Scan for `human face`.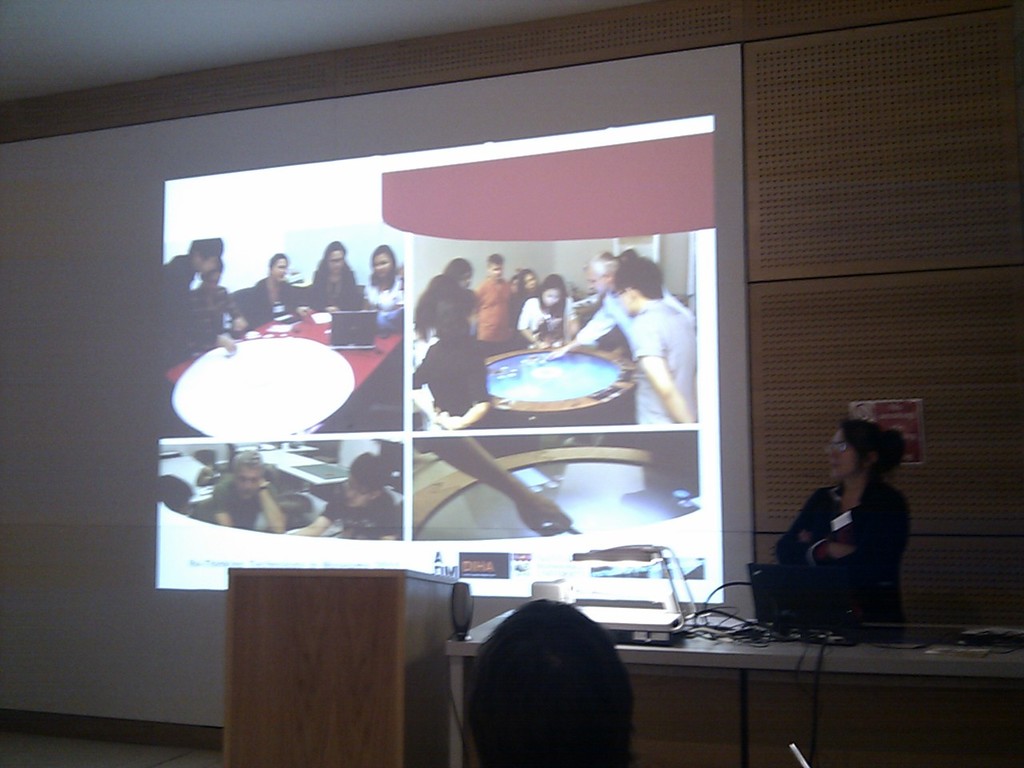
Scan result: detection(371, 249, 391, 278).
